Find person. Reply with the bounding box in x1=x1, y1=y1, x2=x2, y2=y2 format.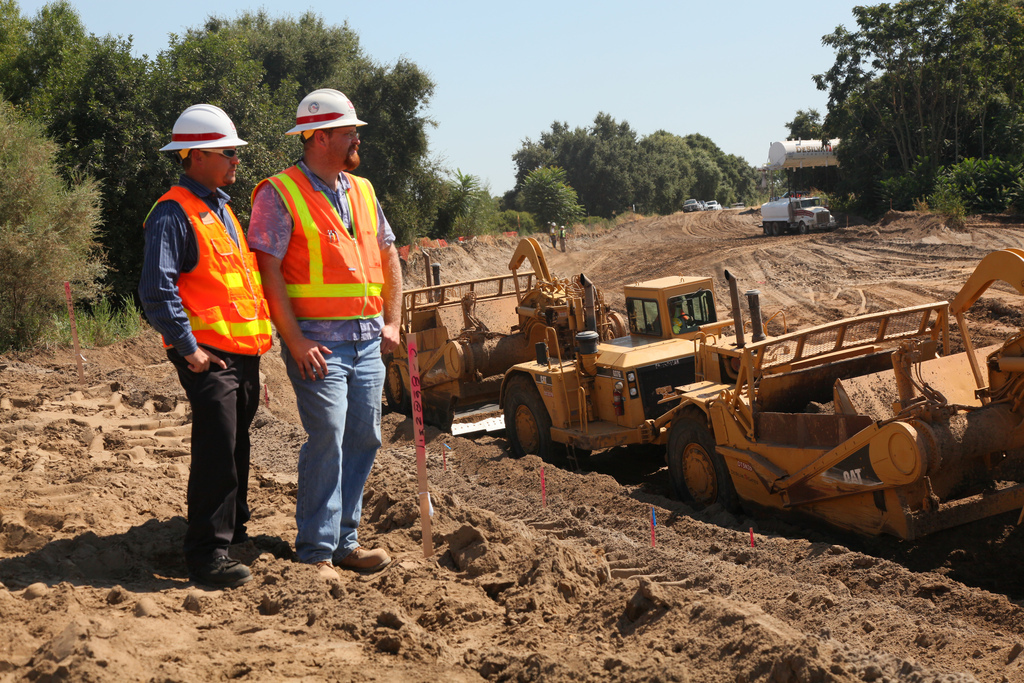
x1=249, y1=90, x2=404, y2=585.
